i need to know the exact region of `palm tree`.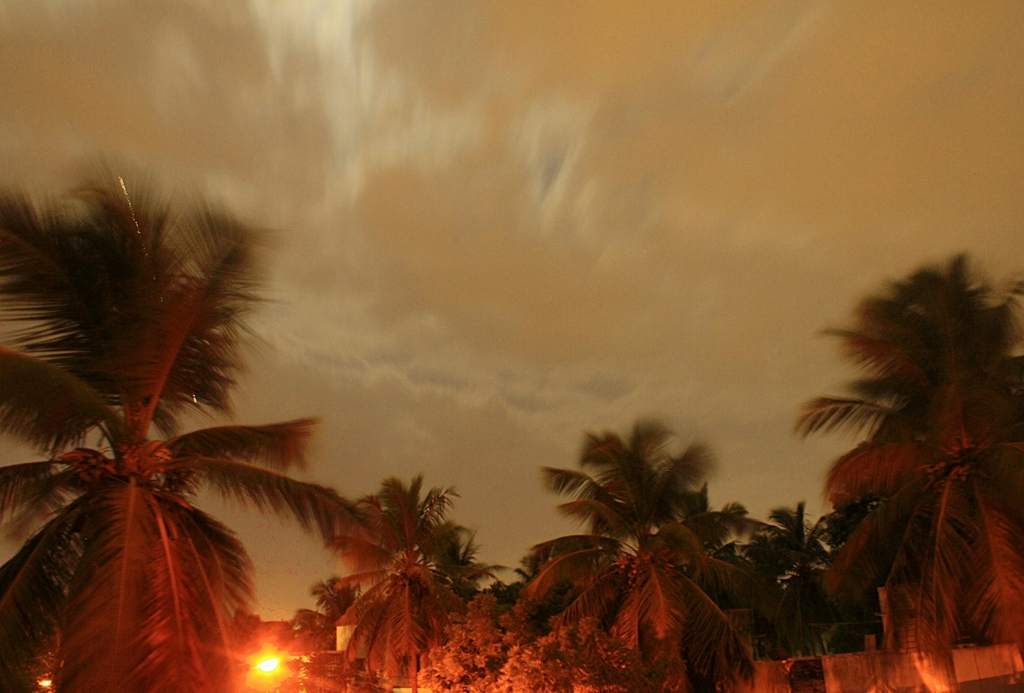
Region: (572,422,727,678).
